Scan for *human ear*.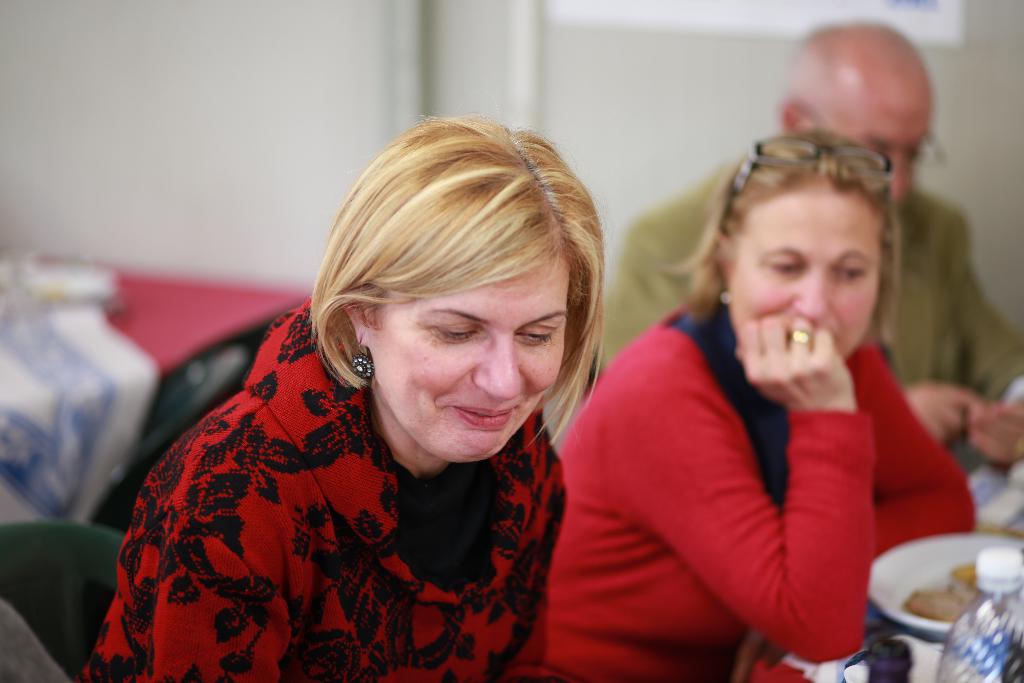
Scan result: [776,101,804,134].
